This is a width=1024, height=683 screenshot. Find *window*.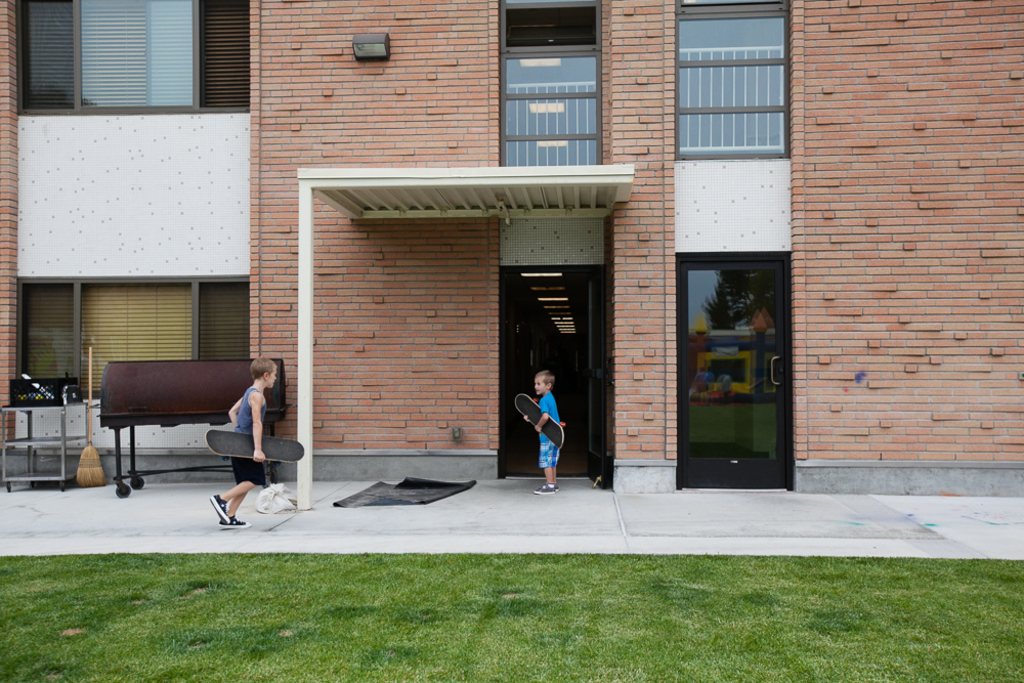
Bounding box: 679,8,799,173.
